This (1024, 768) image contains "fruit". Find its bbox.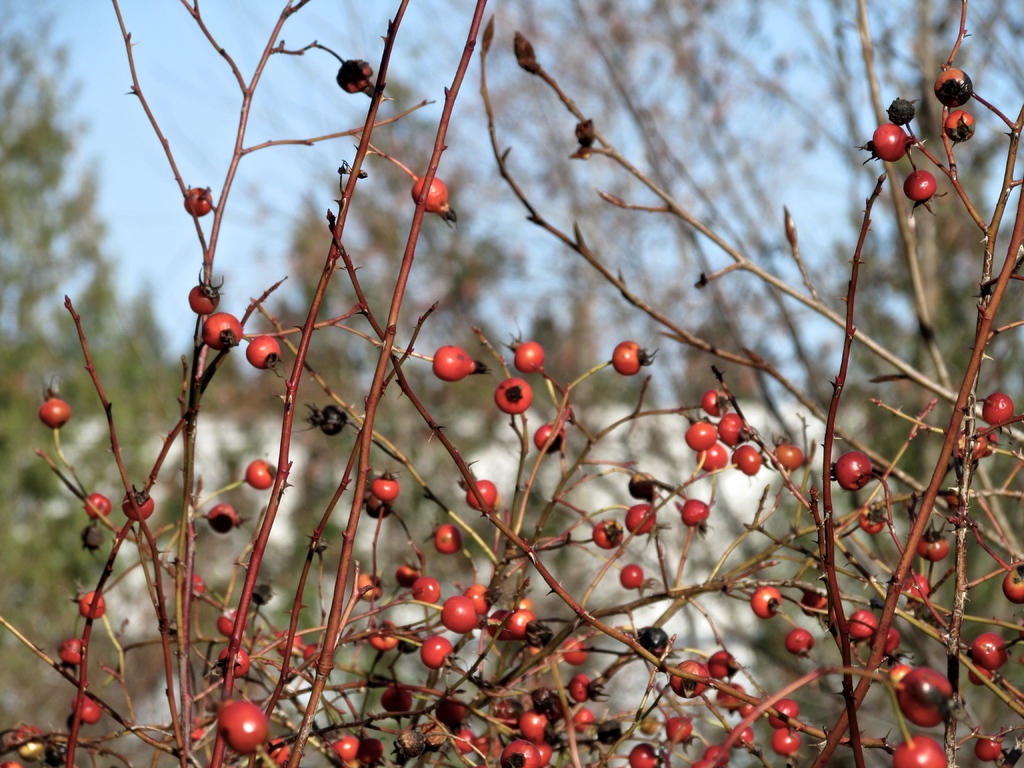
select_region(38, 399, 72, 431).
